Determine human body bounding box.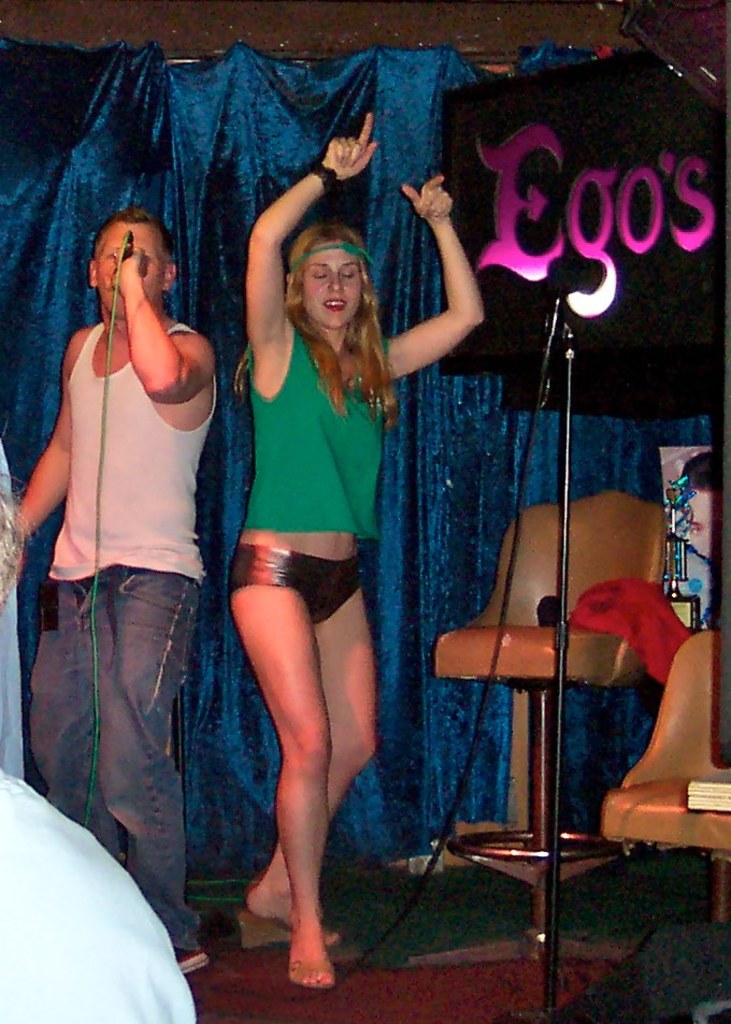
Determined: (x1=0, y1=204, x2=226, y2=967).
